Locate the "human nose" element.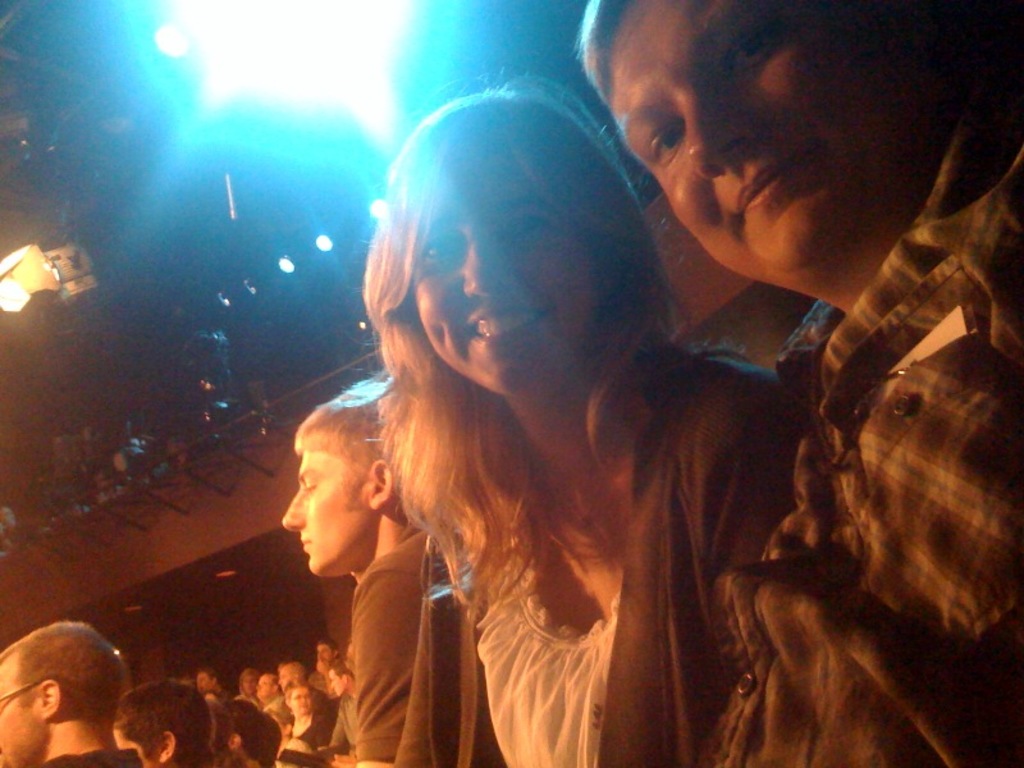
Element bbox: bbox=[279, 480, 307, 531].
